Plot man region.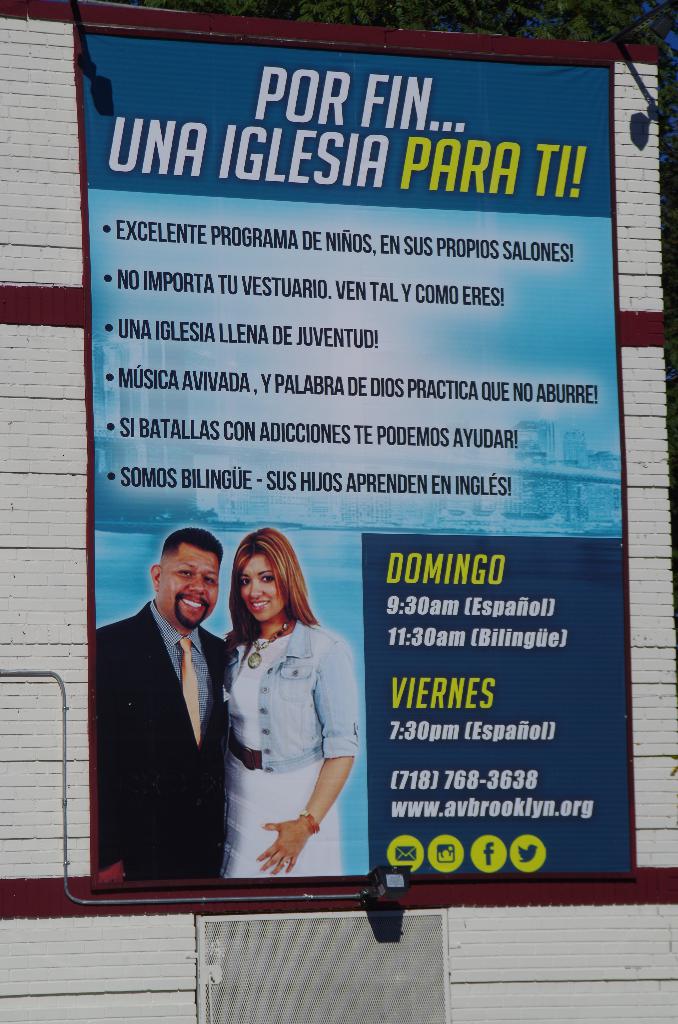
Plotted at [x1=121, y1=529, x2=233, y2=897].
